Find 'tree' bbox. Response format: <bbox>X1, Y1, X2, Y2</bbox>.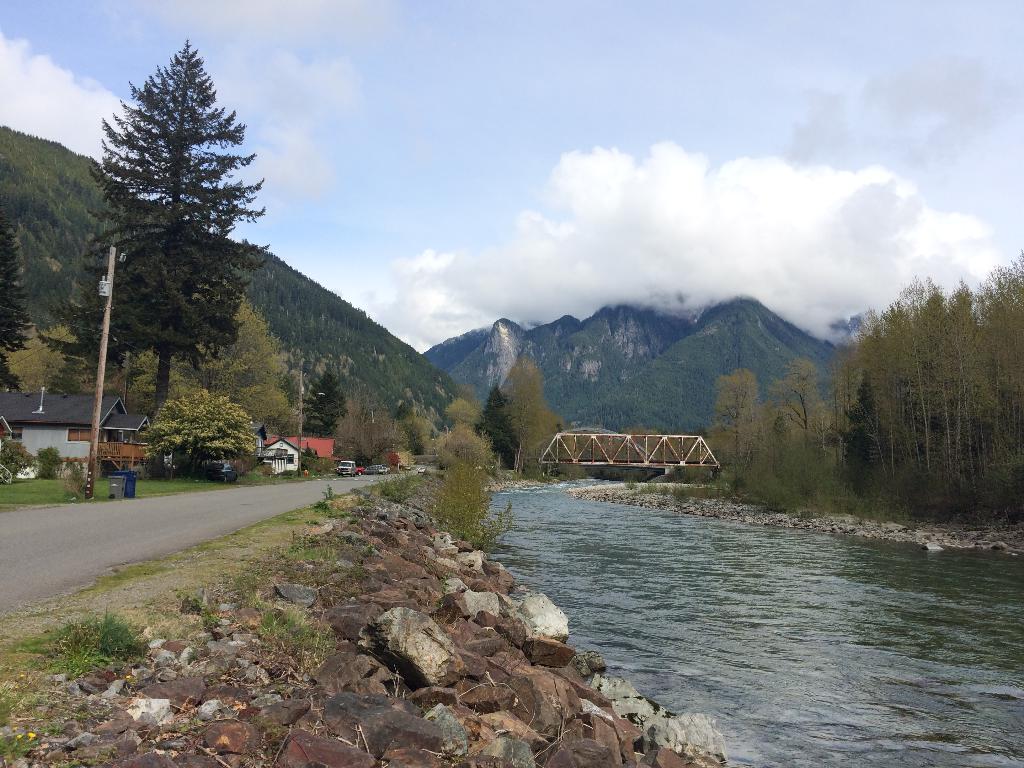
<bbox>297, 364, 361, 440</bbox>.
